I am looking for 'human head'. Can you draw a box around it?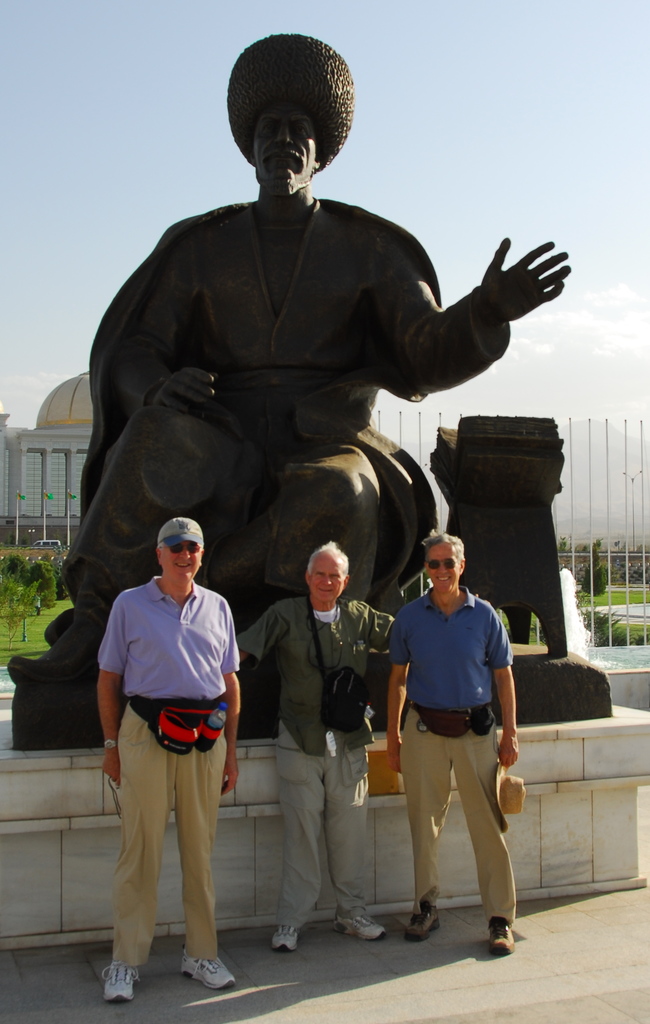
Sure, the bounding box is box(300, 540, 350, 603).
